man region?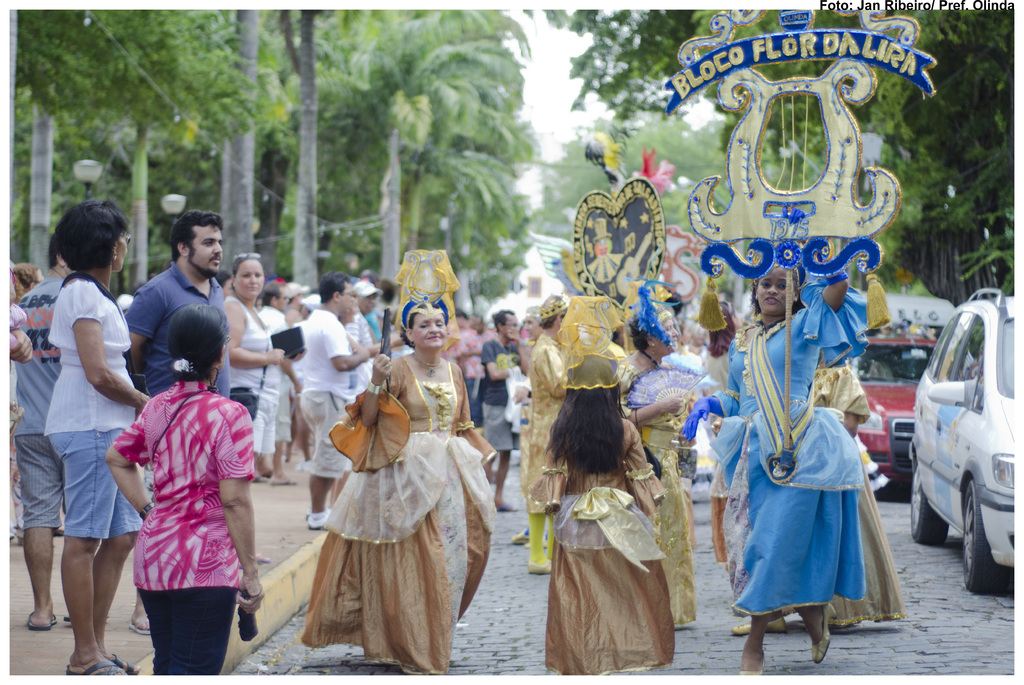
{"x1": 344, "y1": 276, "x2": 380, "y2": 359}
